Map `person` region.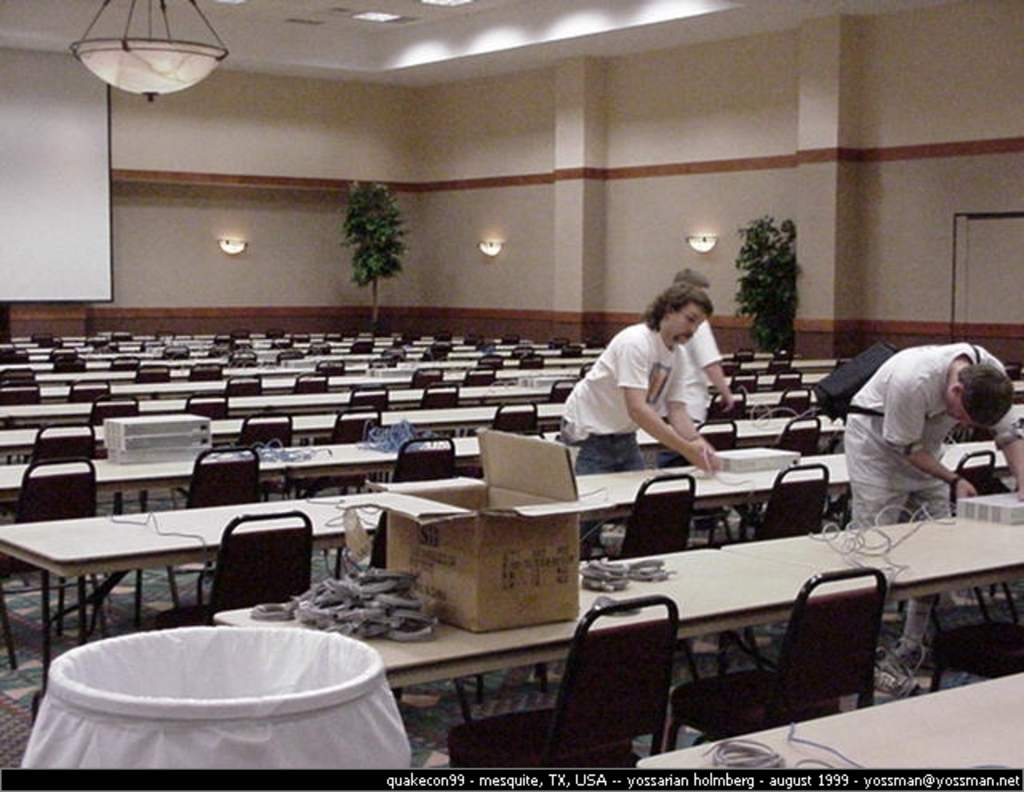
Mapped to rect(653, 267, 728, 467).
